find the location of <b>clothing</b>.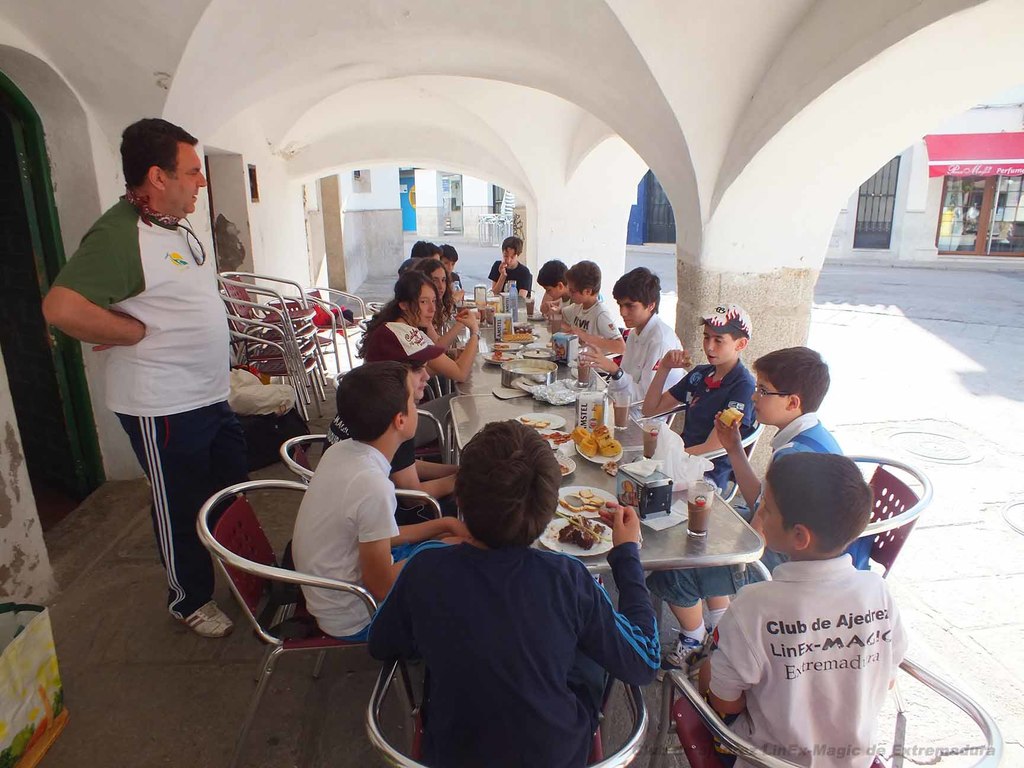
Location: <bbox>651, 352, 762, 506</bbox>.
